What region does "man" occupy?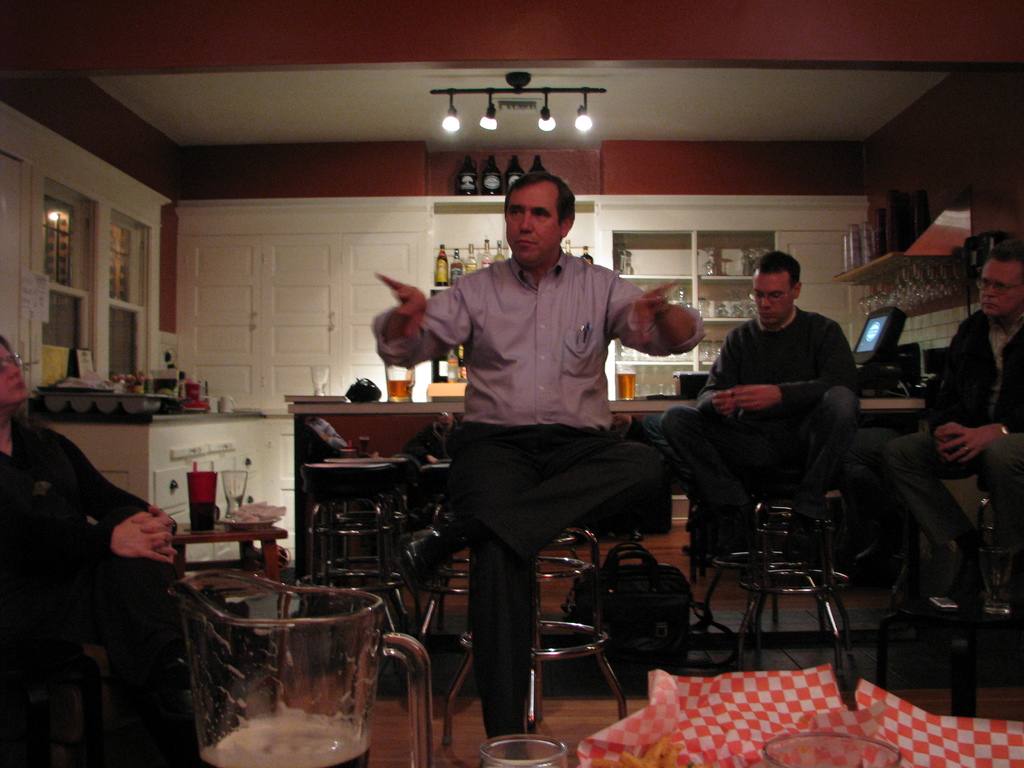
[left=678, top=255, right=885, bottom=570].
